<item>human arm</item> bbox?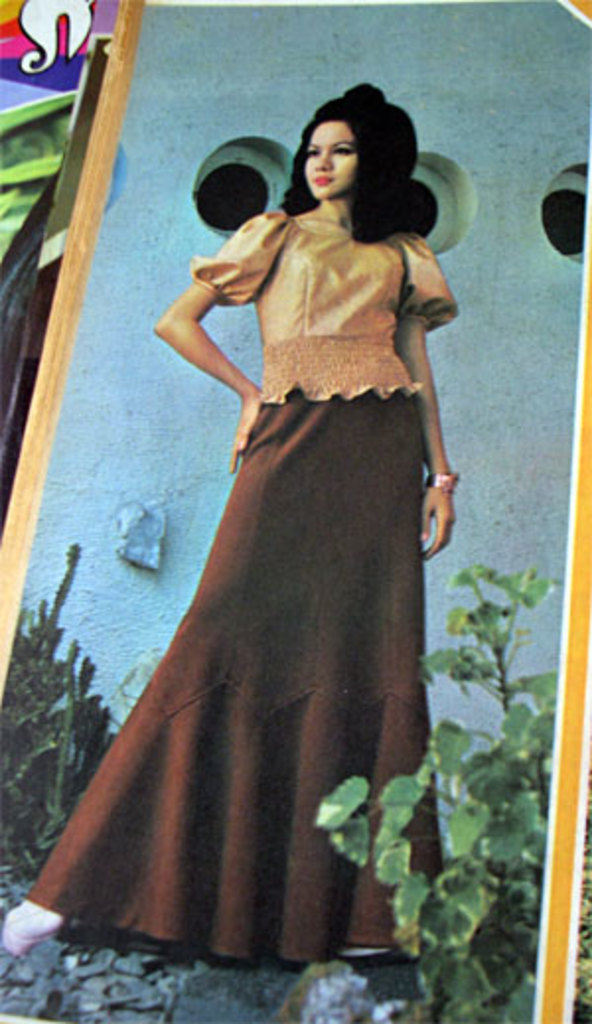
<region>146, 251, 257, 410</region>
